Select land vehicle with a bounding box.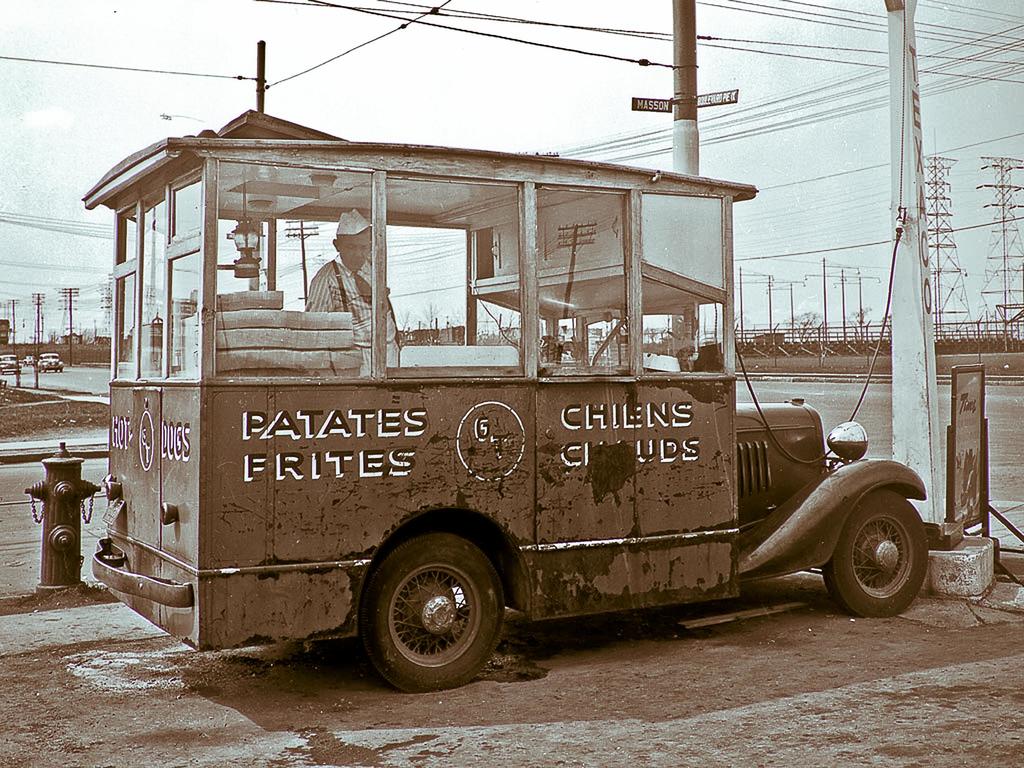
locate(106, 147, 949, 690).
